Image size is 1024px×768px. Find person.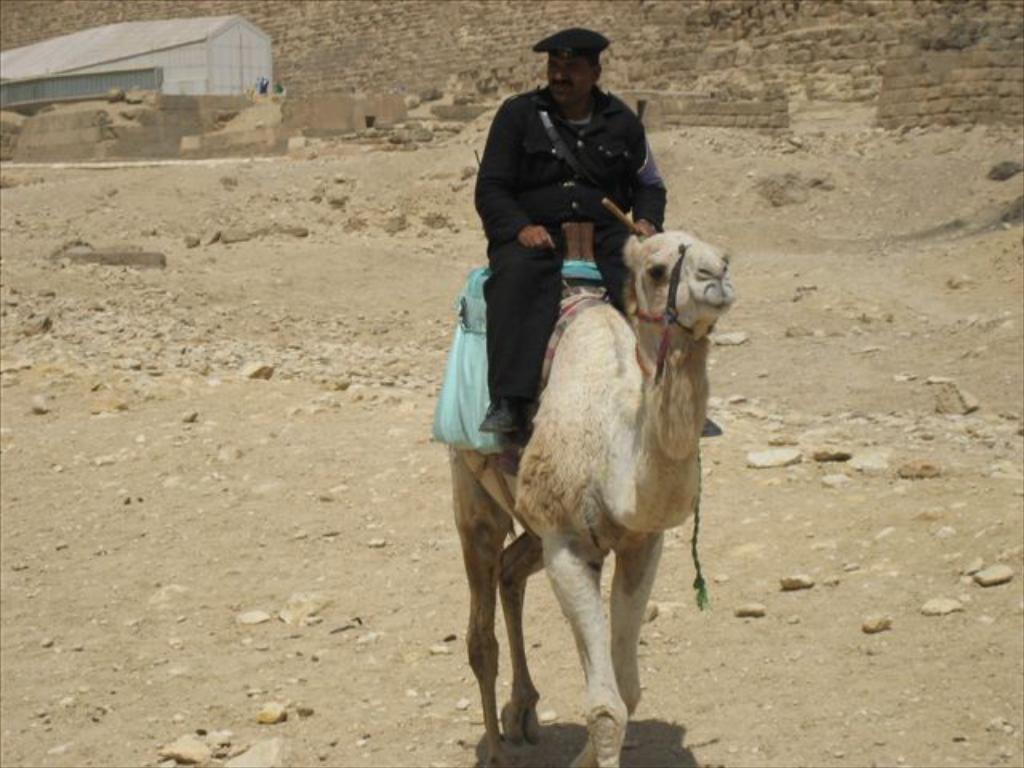
{"x1": 472, "y1": 13, "x2": 659, "y2": 390}.
